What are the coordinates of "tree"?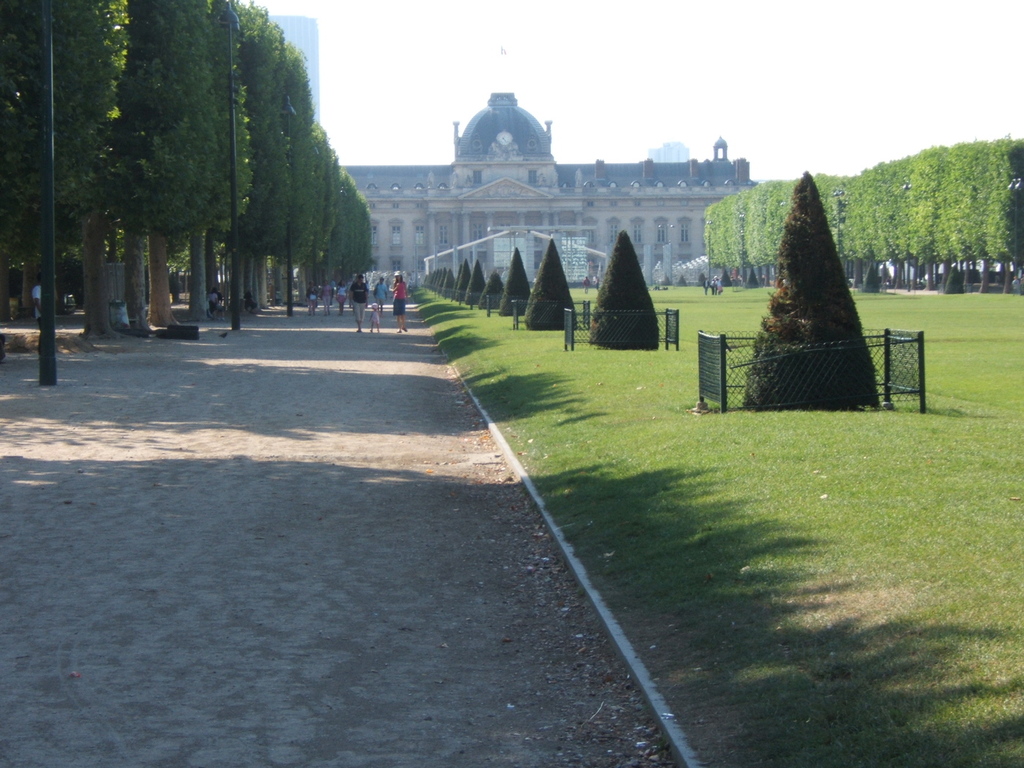
[x1=589, y1=230, x2=660, y2=350].
